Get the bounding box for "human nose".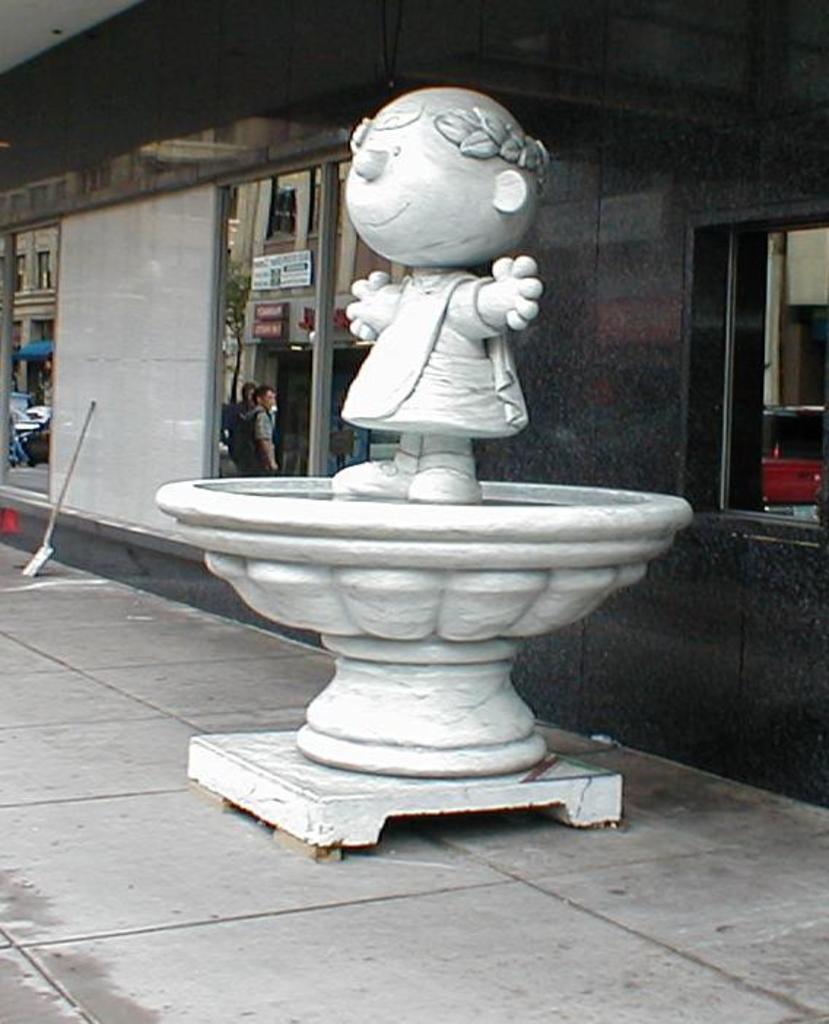
350,144,387,177.
